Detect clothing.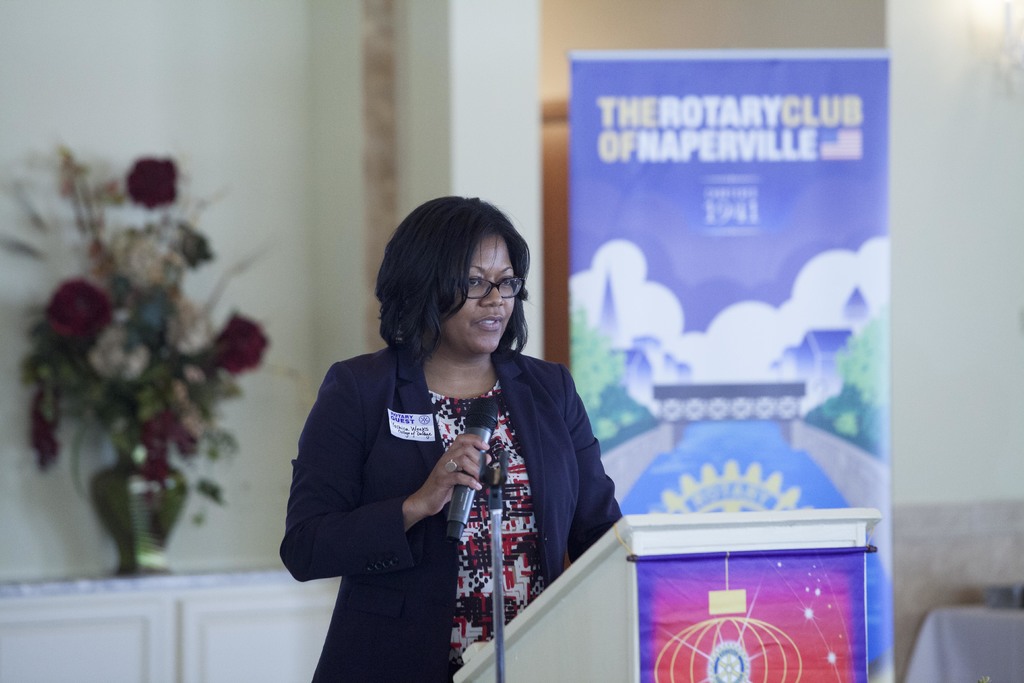
Detected at (276,338,623,682).
